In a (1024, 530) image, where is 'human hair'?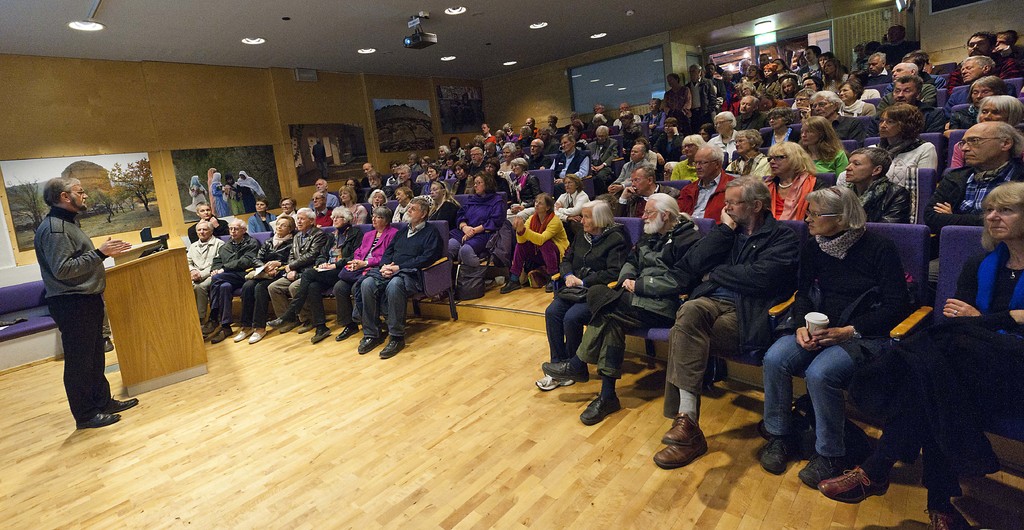
712/146/724/166.
